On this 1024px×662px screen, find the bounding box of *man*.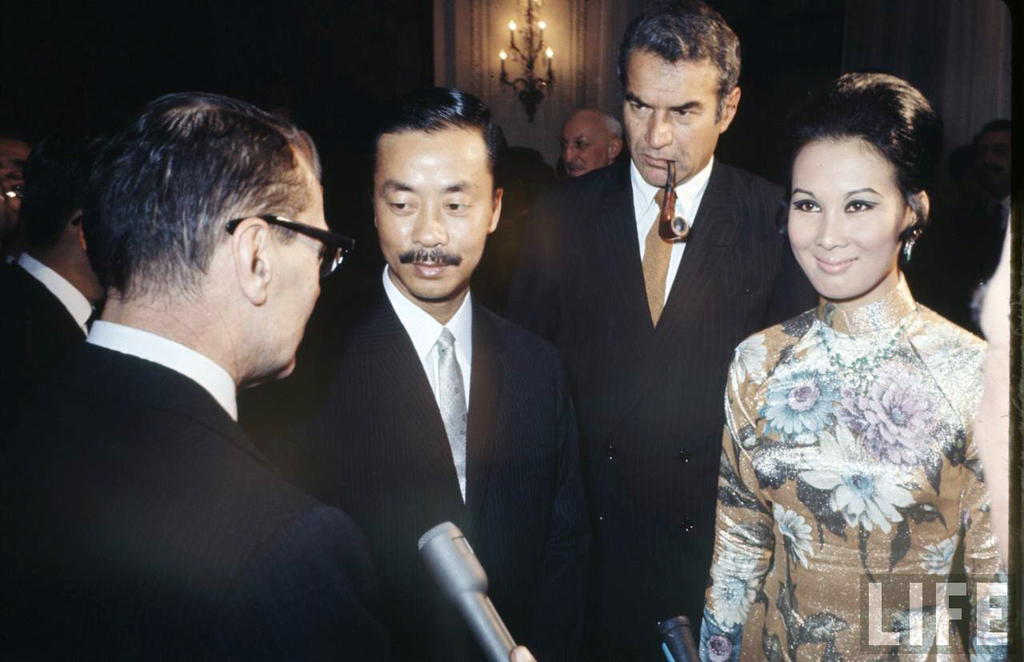
Bounding box: Rect(565, 107, 619, 174).
